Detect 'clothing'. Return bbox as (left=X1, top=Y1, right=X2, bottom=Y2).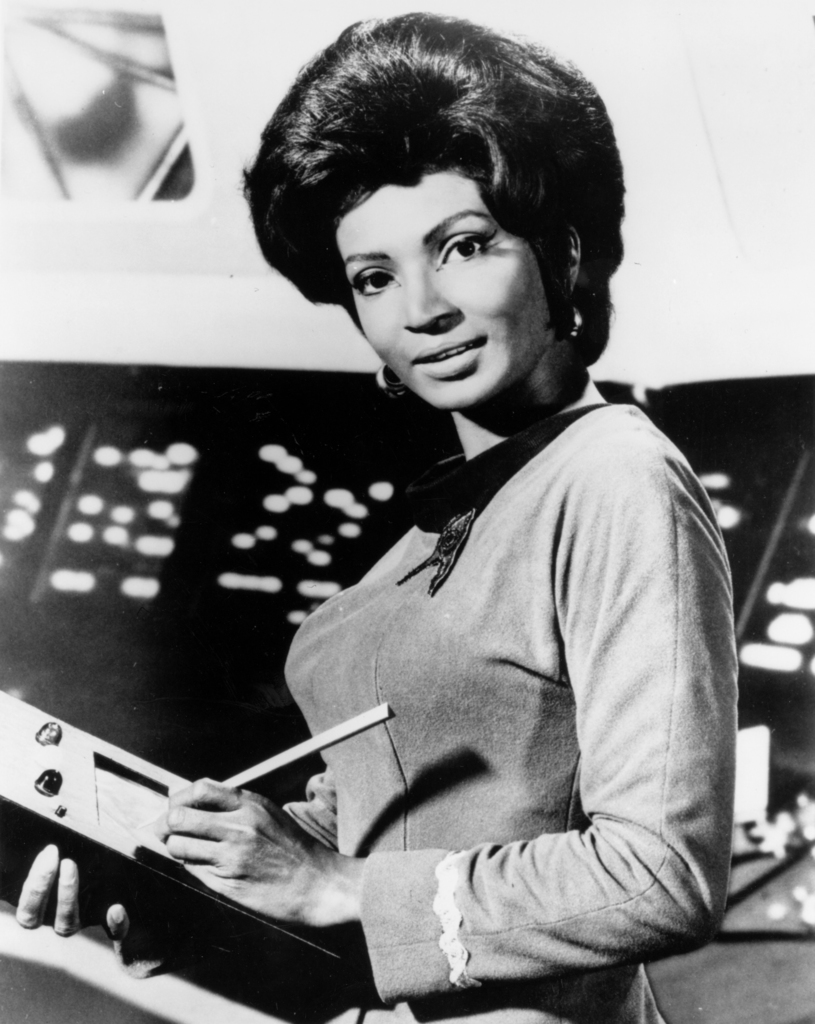
(left=287, top=376, right=733, bottom=1023).
